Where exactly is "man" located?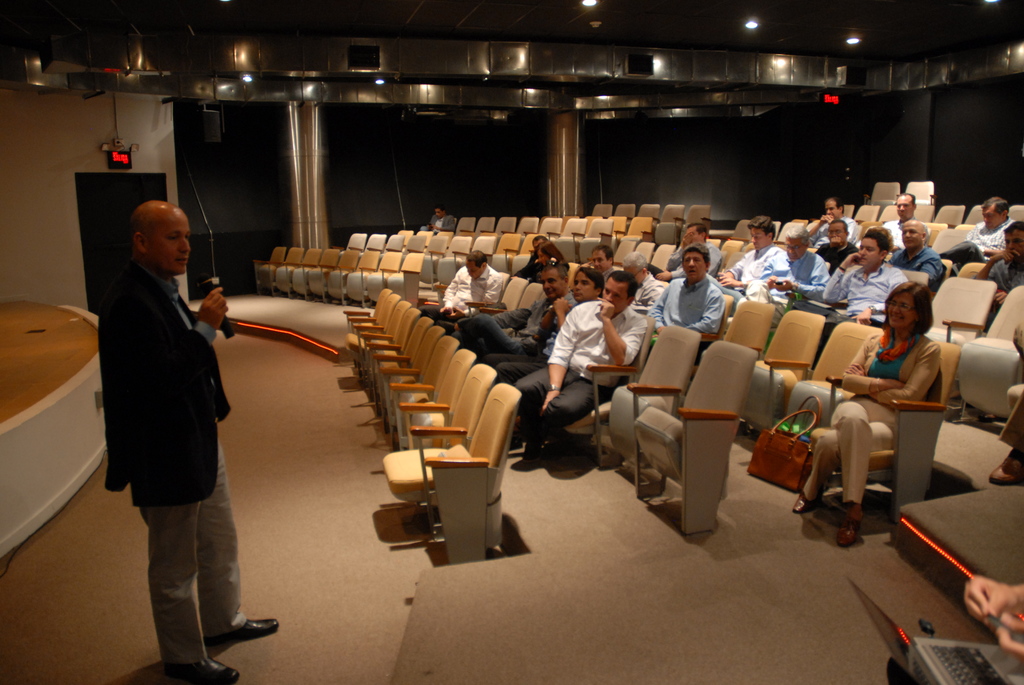
Its bounding box is left=711, top=210, right=794, bottom=320.
